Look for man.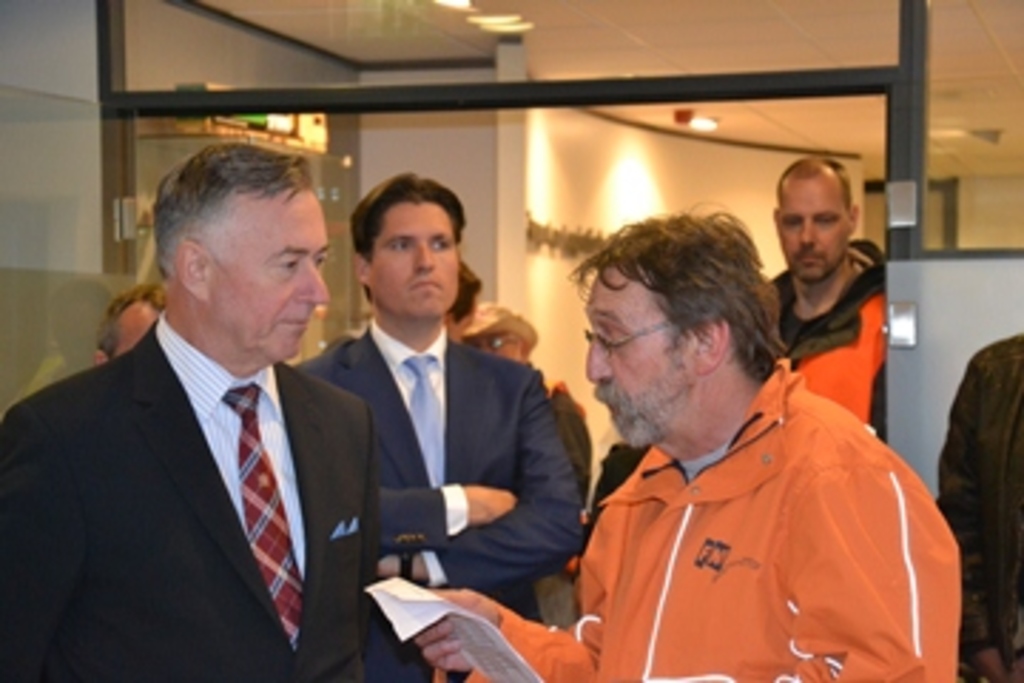
Found: x1=17 y1=148 x2=384 y2=672.
